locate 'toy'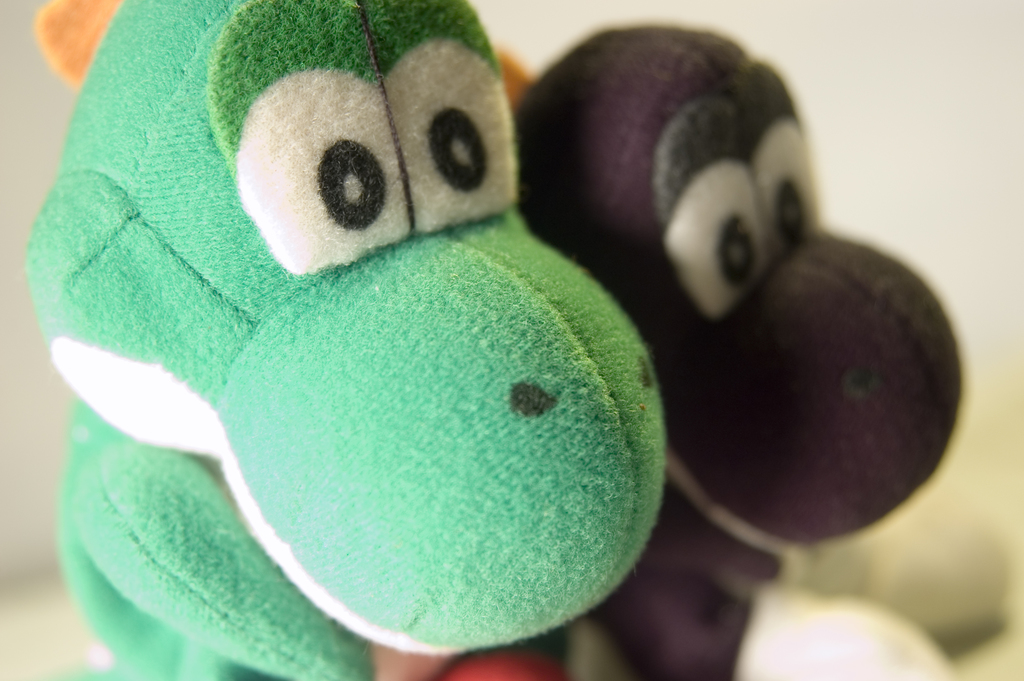
(left=392, top=22, right=963, bottom=680)
